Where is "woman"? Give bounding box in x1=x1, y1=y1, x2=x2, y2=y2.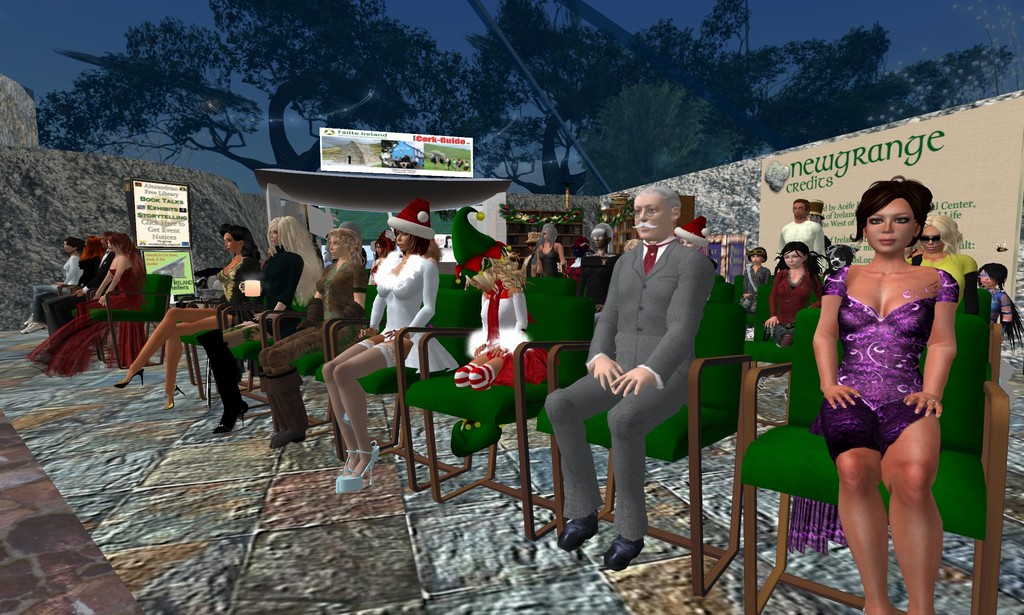
x1=742, y1=244, x2=772, y2=318.
